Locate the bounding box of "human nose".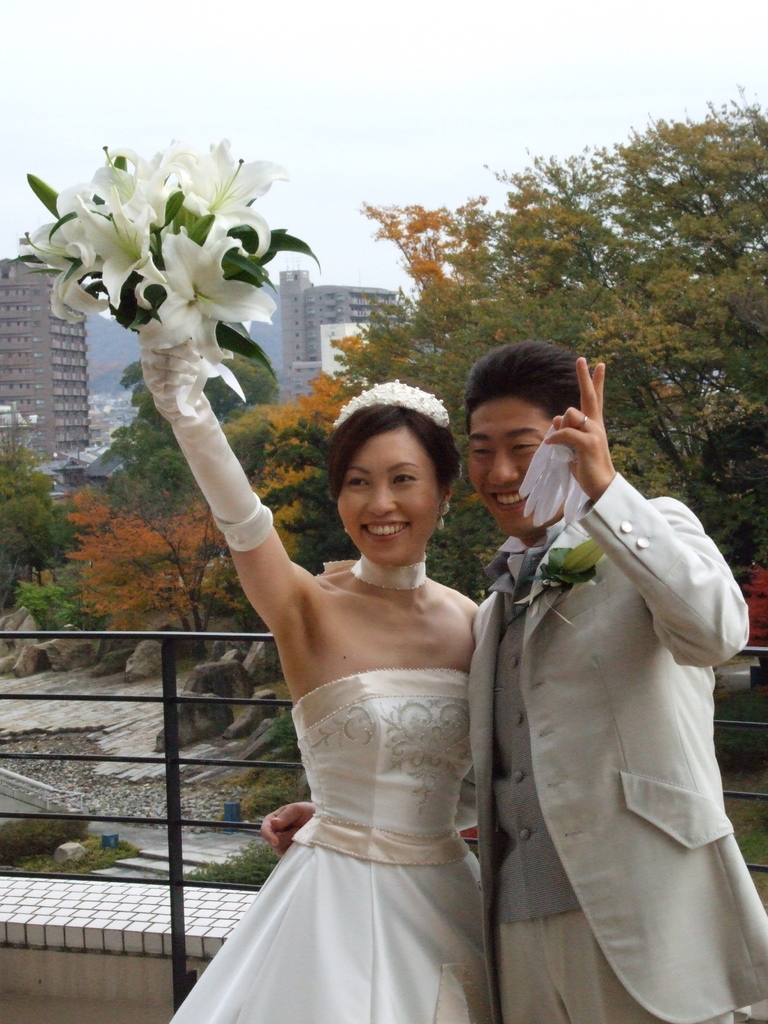
Bounding box: 486 444 518 485.
